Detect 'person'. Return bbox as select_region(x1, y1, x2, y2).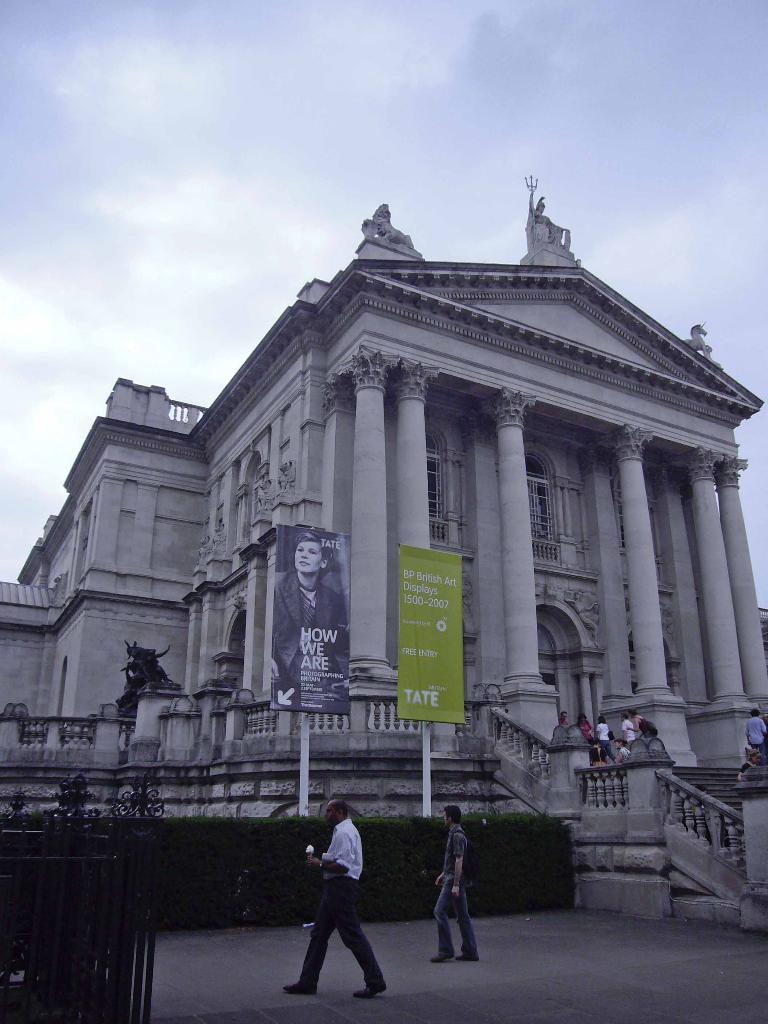
select_region(550, 707, 574, 728).
